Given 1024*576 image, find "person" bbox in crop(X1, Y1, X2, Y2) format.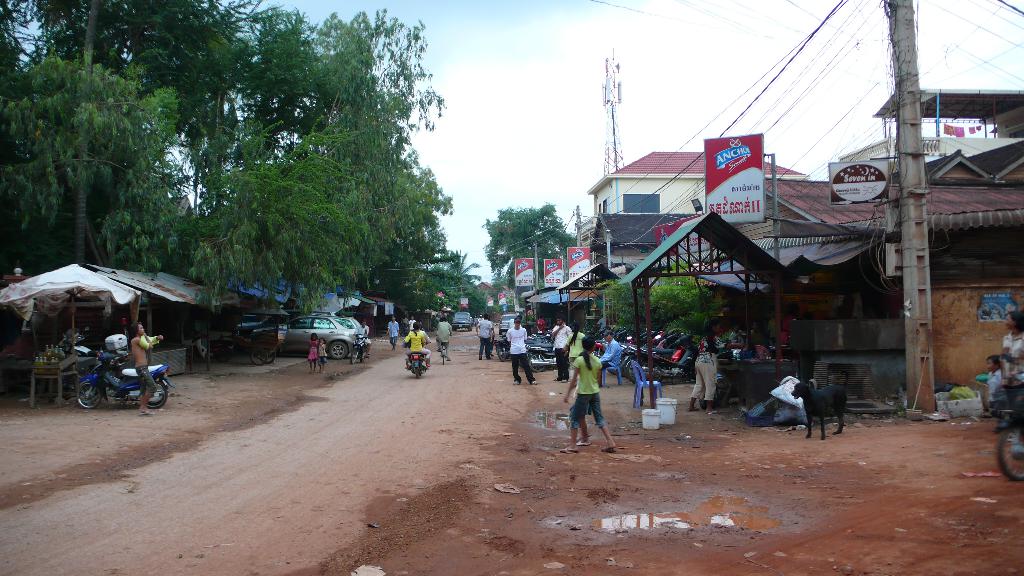
crop(573, 356, 590, 445).
